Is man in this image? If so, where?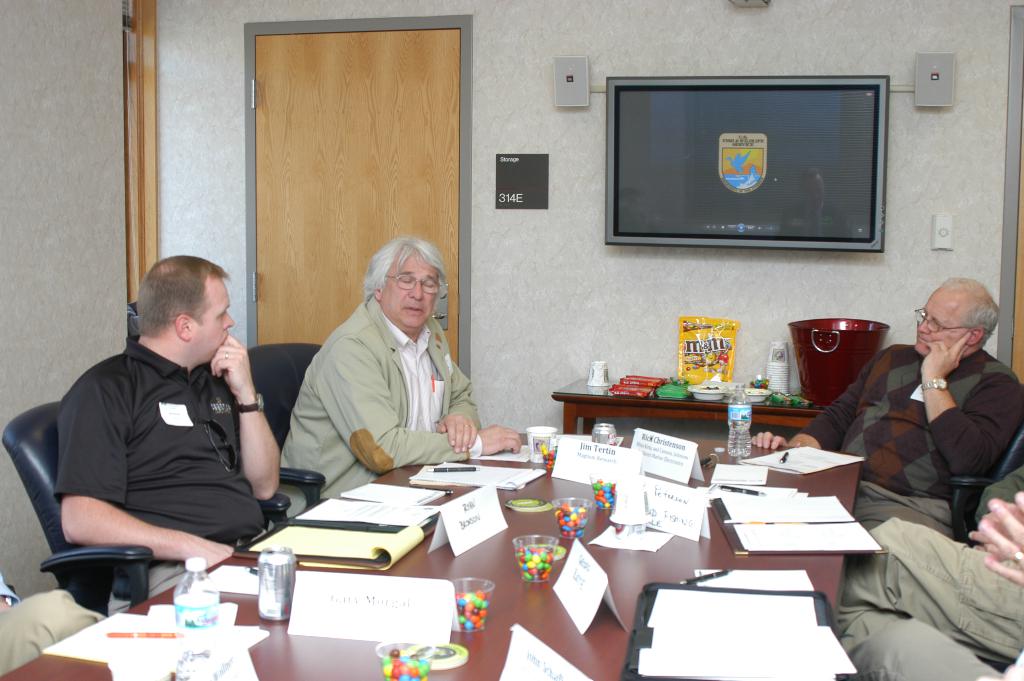
Yes, at x1=280 y1=234 x2=517 y2=504.
